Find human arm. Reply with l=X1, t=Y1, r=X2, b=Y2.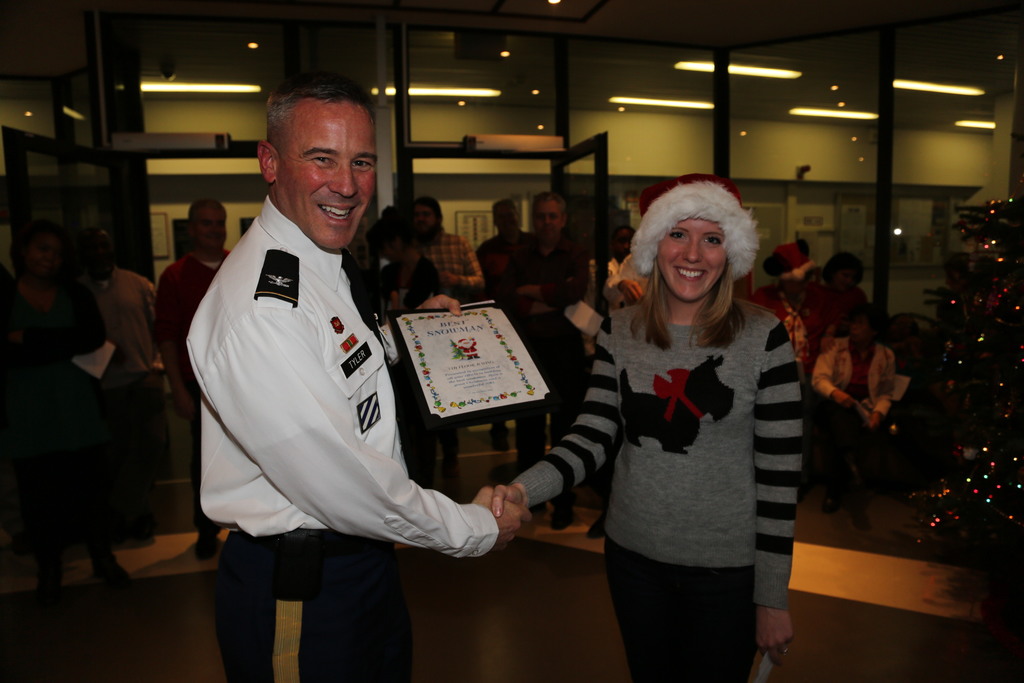
l=807, t=336, r=875, b=434.
